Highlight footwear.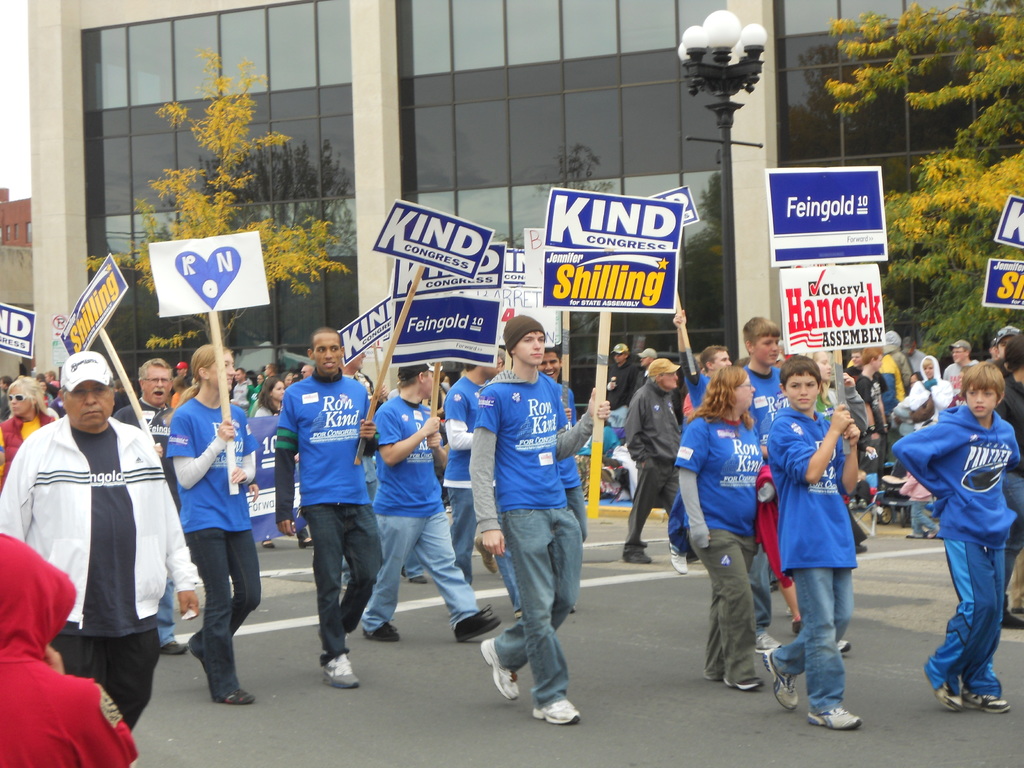
Highlighted region: box=[765, 648, 800, 709].
